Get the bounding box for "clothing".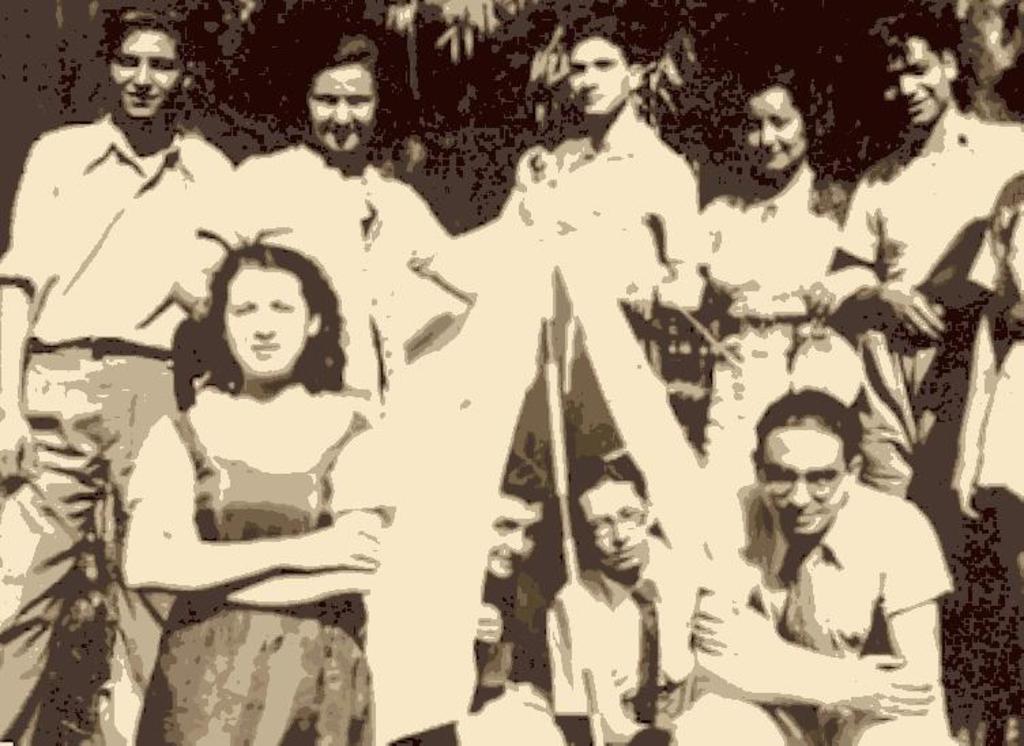
l=0, t=112, r=233, b=745.
